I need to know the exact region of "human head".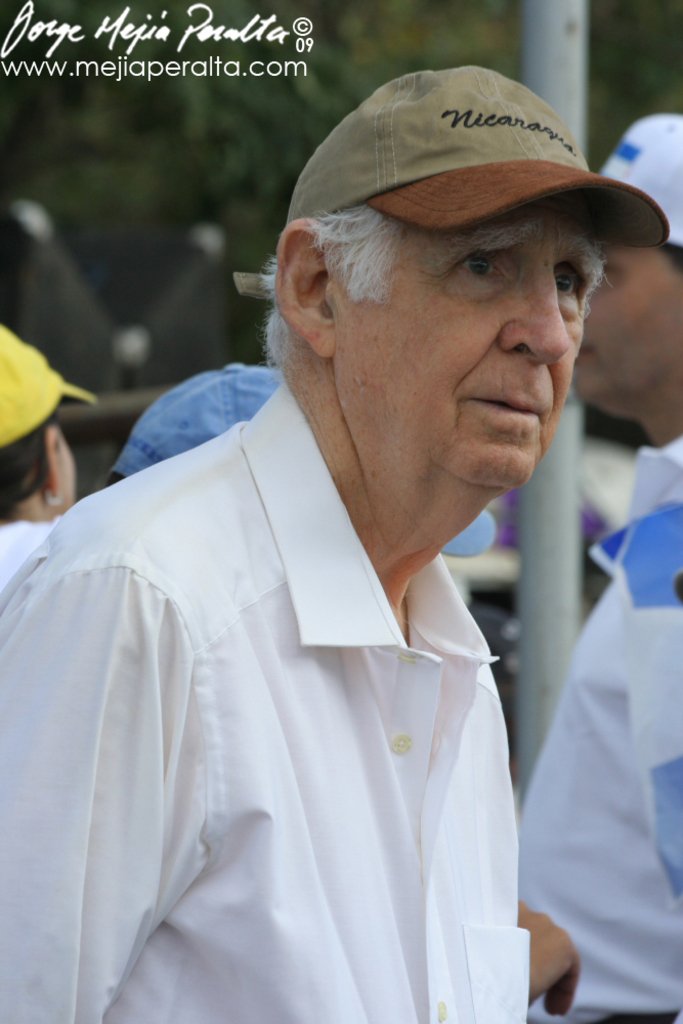
Region: rect(577, 242, 682, 418).
